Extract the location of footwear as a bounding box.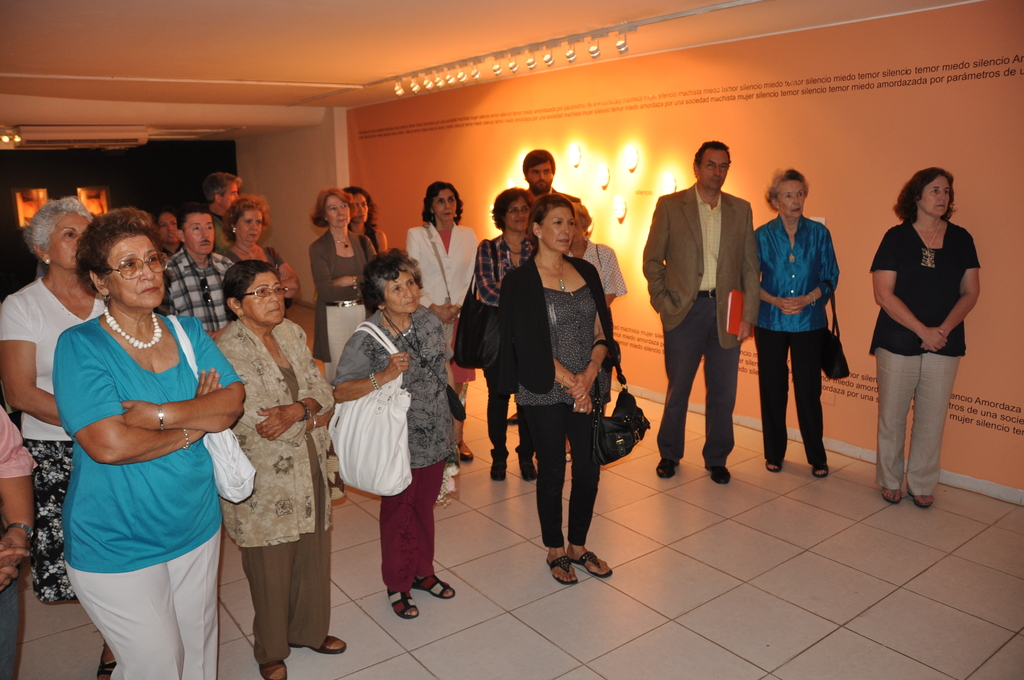
select_region(913, 494, 934, 509).
